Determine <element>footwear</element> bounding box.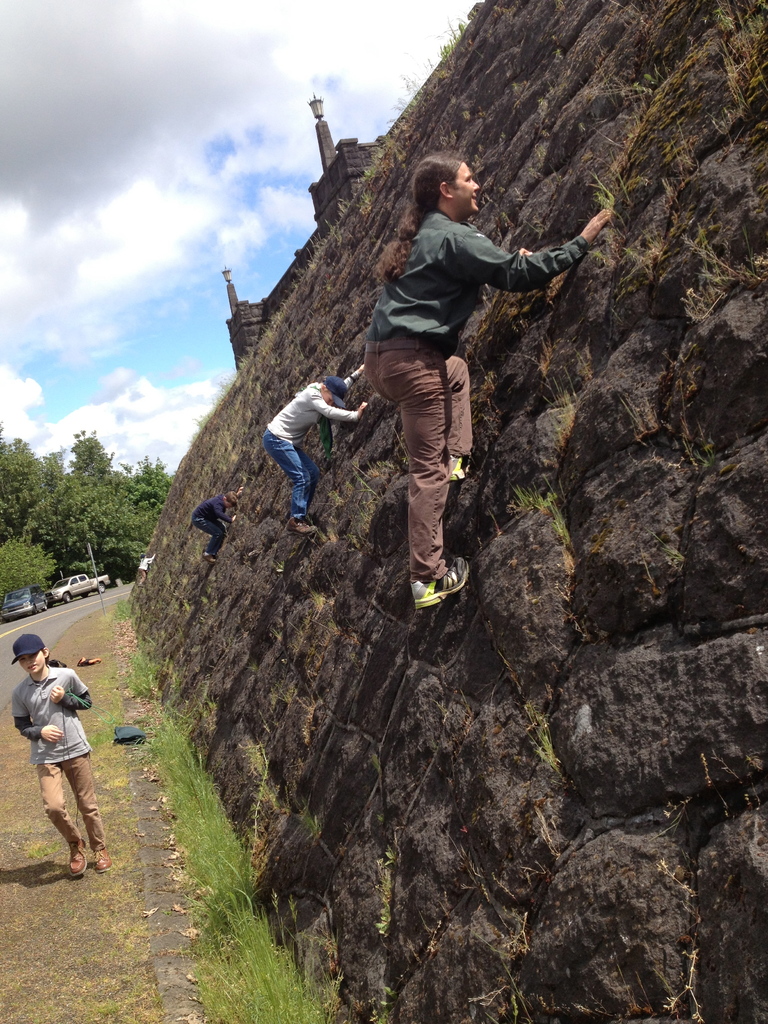
Determined: left=92, top=849, right=114, bottom=873.
